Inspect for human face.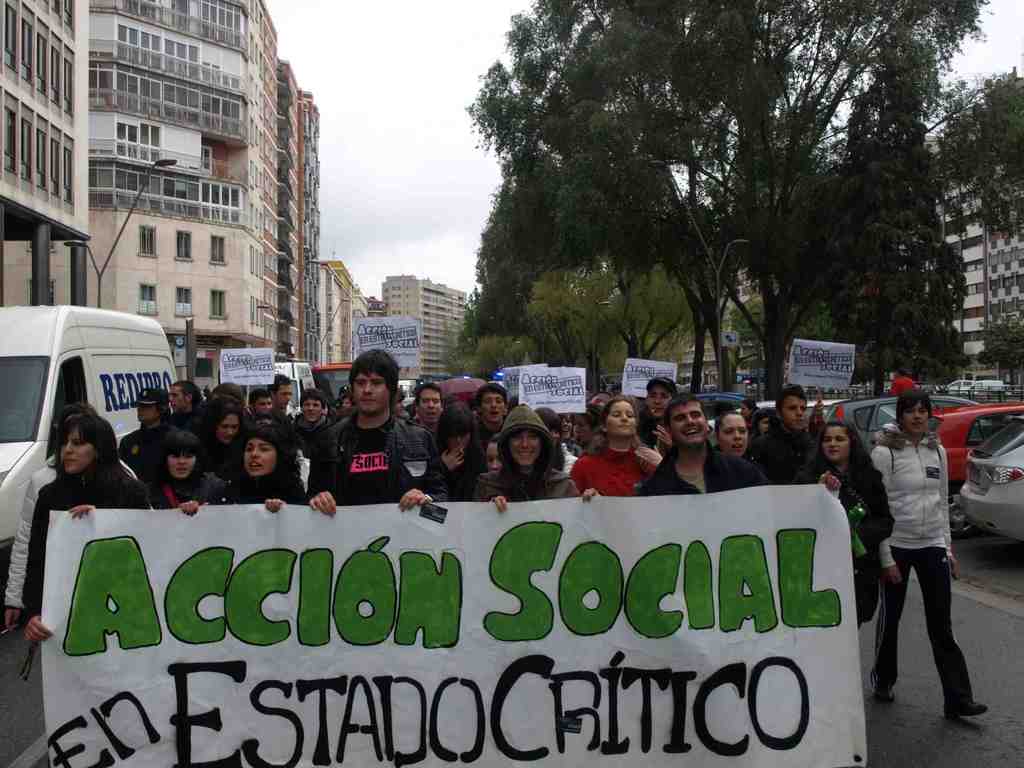
Inspection: (left=482, top=394, right=505, bottom=422).
